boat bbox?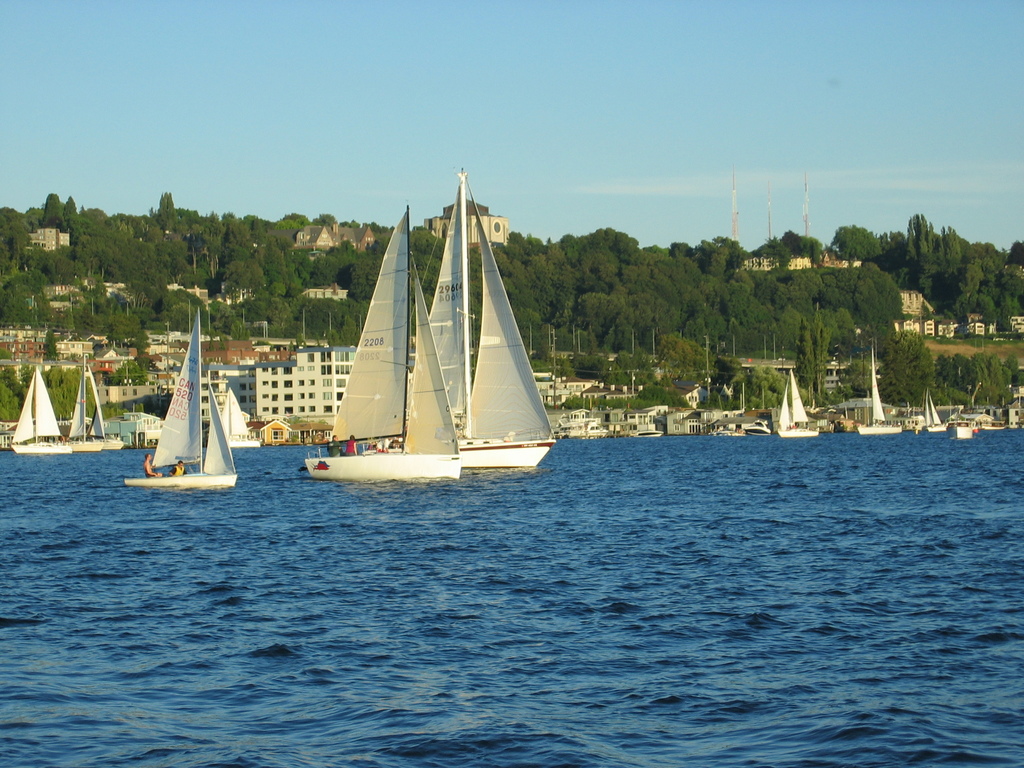
detection(745, 417, 772, 436)
